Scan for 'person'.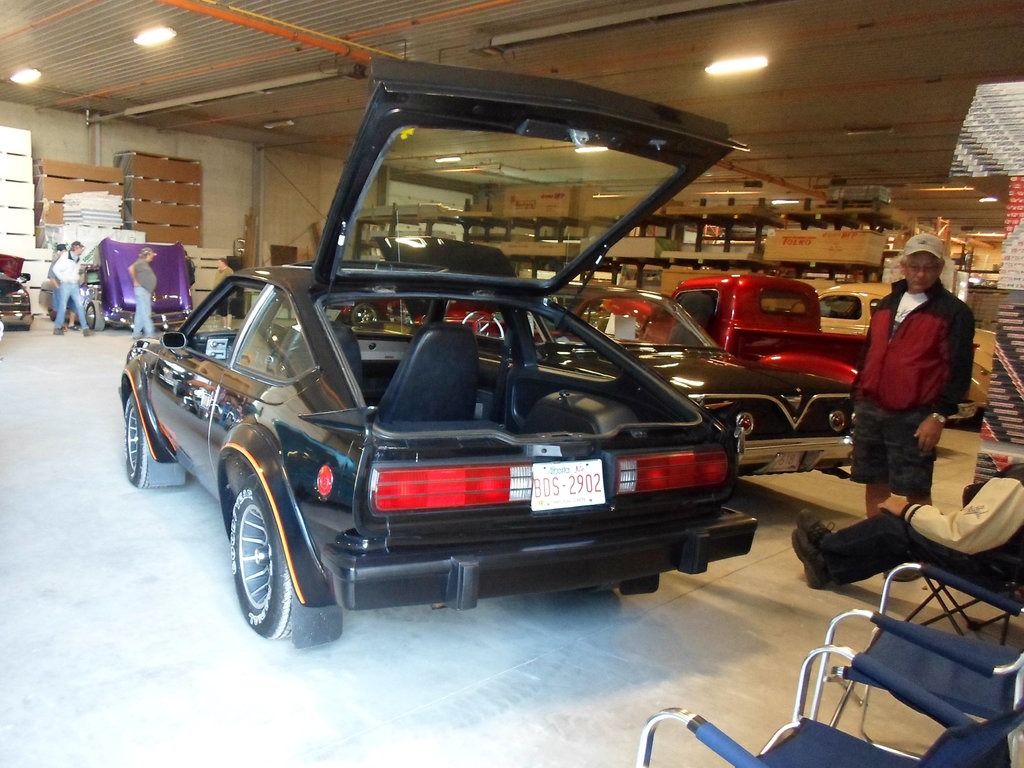
Scan result: (49,245,96,338).
